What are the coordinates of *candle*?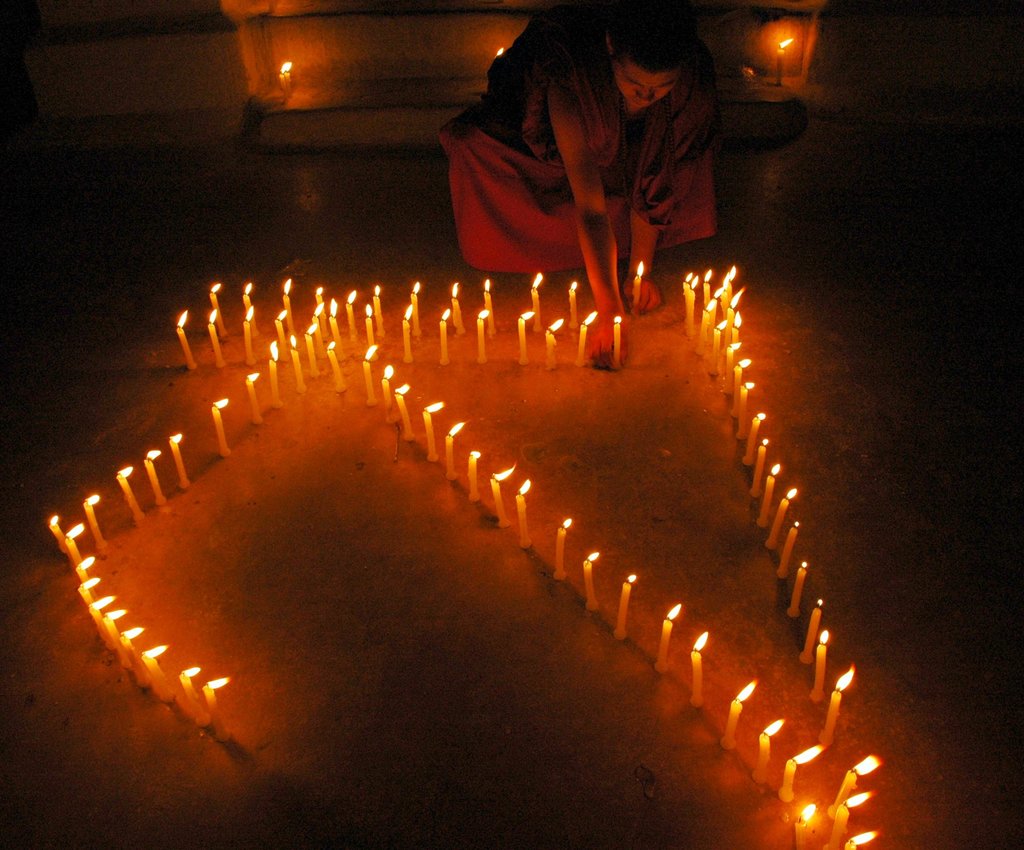
region(443, 418, 466, 483).
